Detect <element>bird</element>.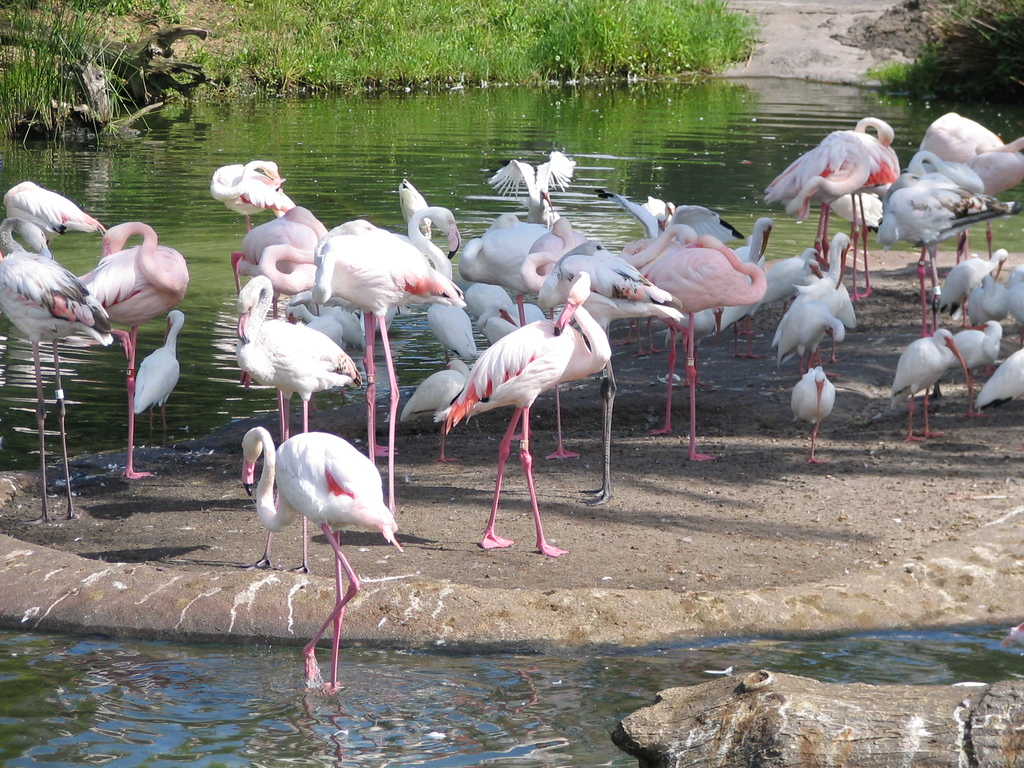
Detected at {"x1": 762, "y1": 131, "x2": 900, "y2": 305}.
